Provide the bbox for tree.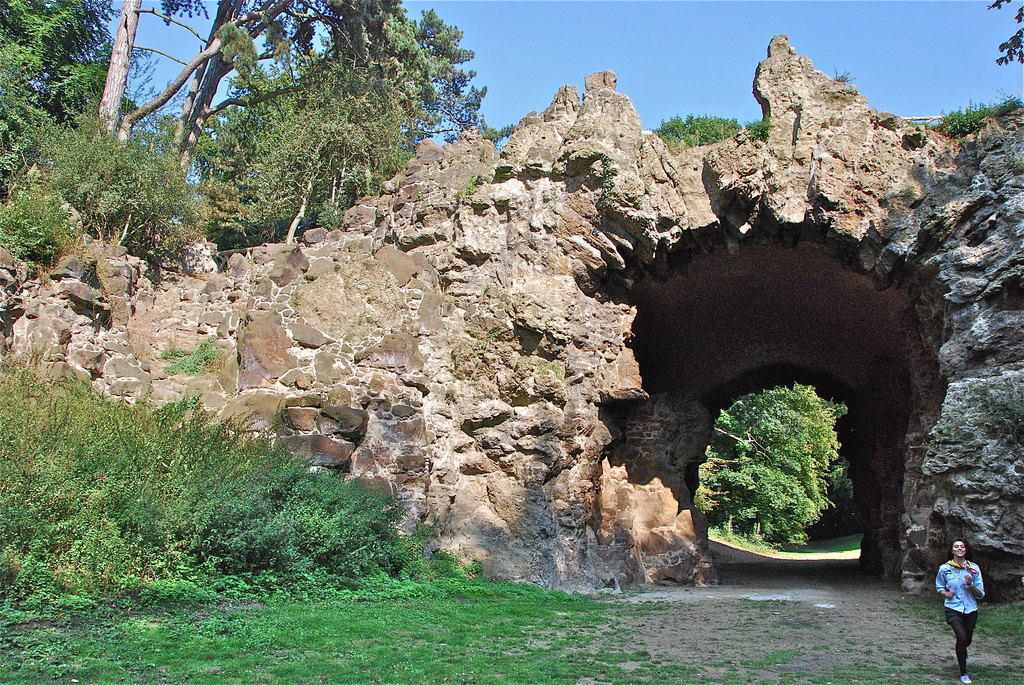
select_region(234, 29, 413, 242).
